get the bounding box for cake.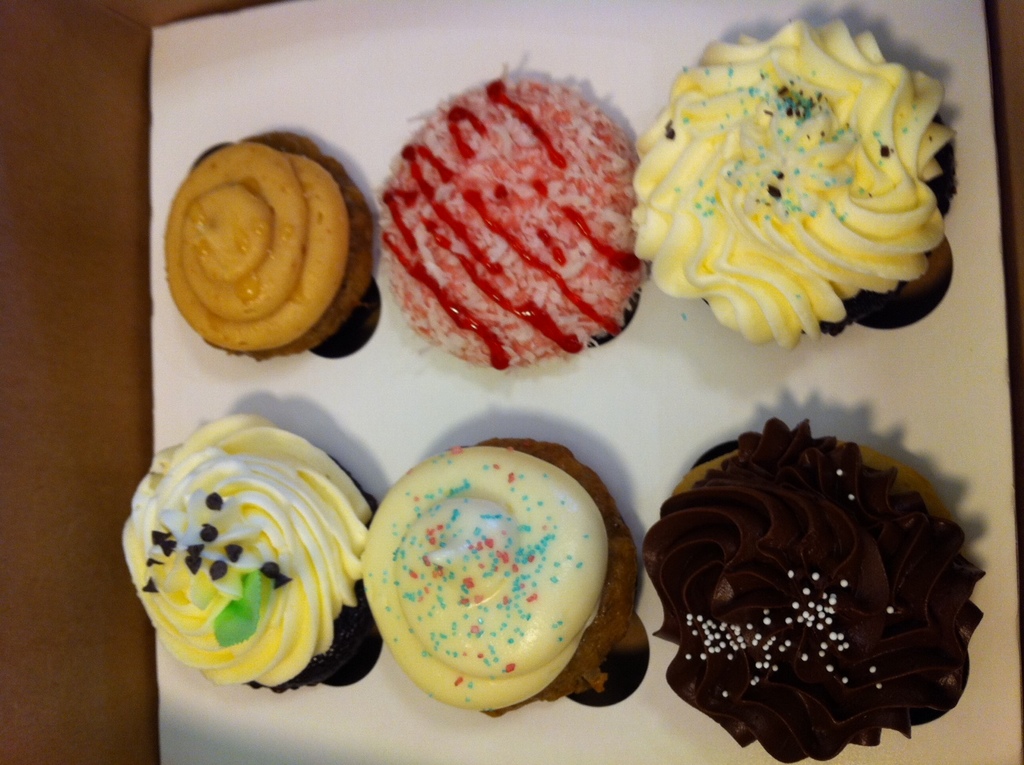
locate(629, 17, 955, 345).
